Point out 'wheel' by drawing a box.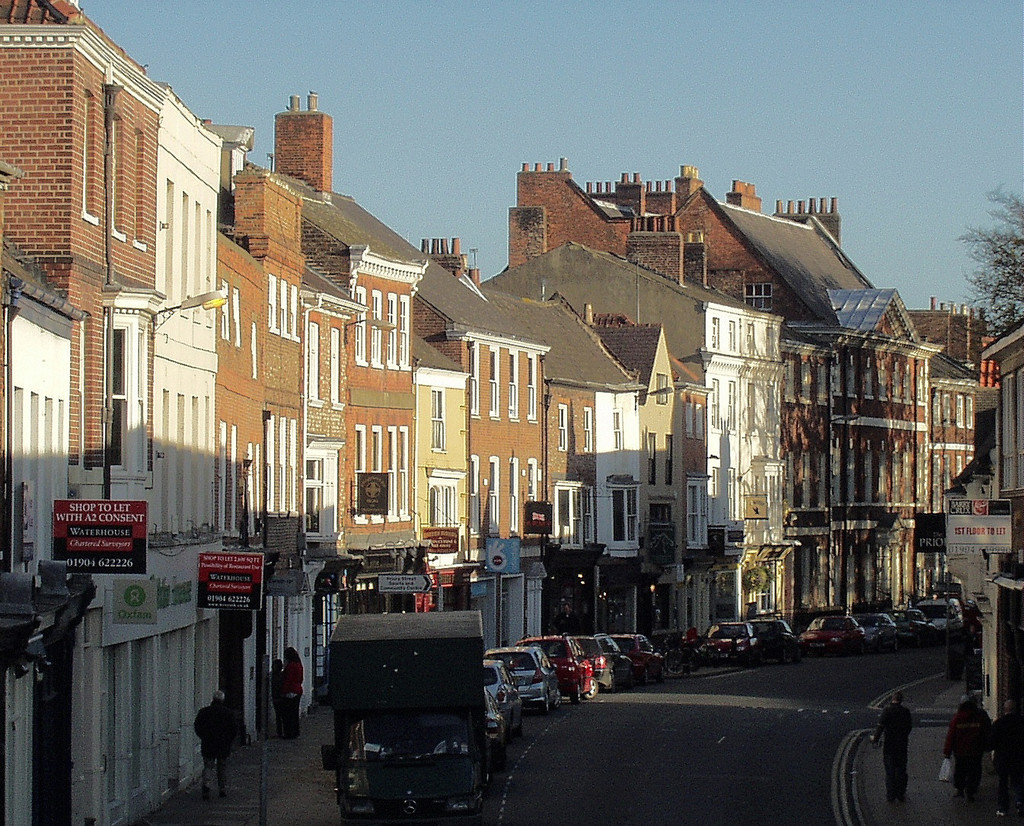
region(515, 716, 525, 736).
